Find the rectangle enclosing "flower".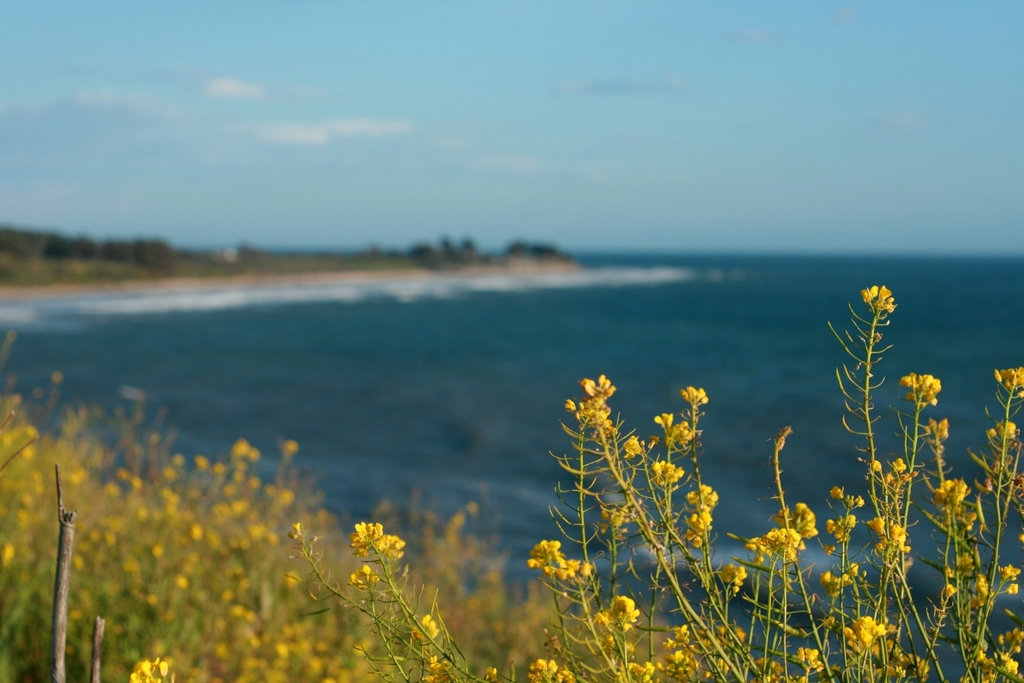
detection(667, 421, 696, 443).
